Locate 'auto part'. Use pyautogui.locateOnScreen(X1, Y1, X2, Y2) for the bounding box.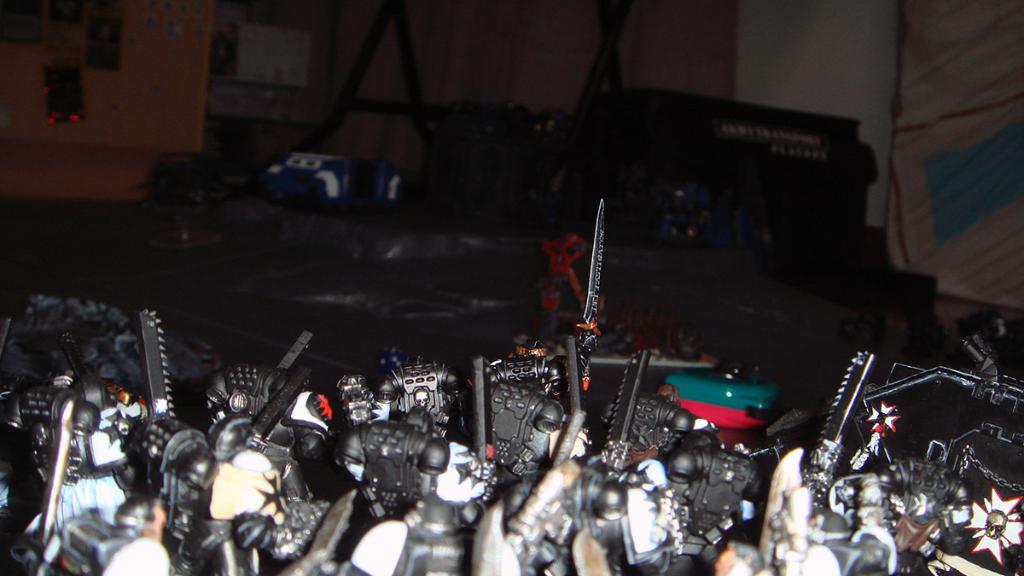
pyautogui.locateOnScreen(872, 439, 1023, 575).
